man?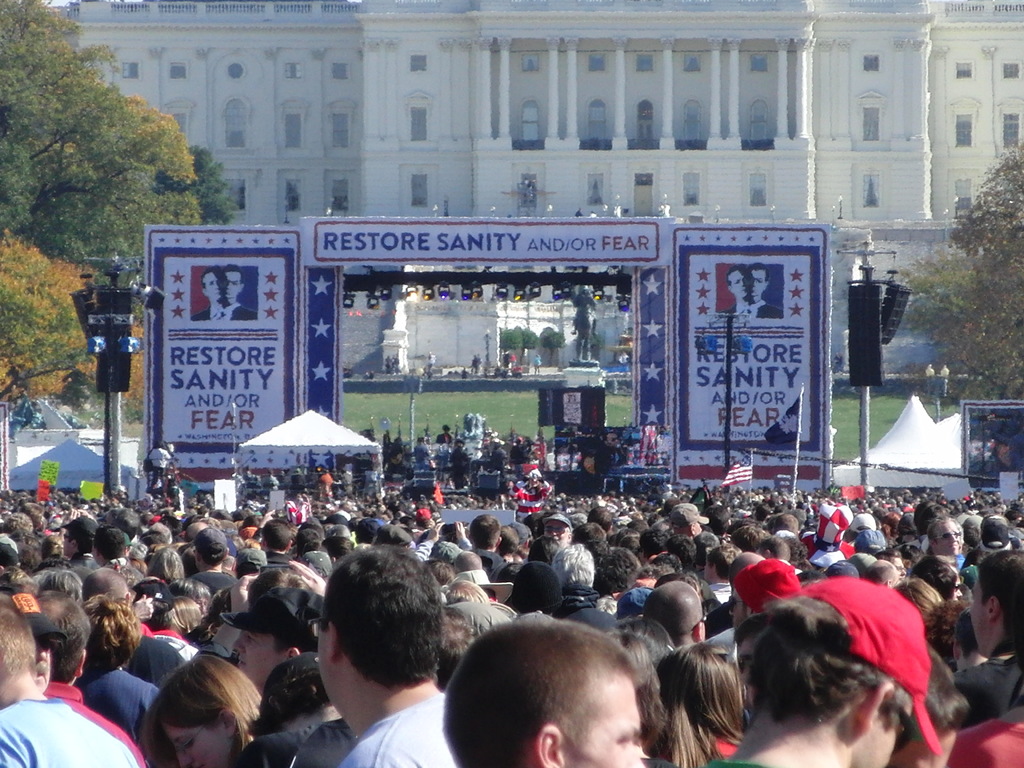
[left=732, top=525, right=765, bottom=549]
